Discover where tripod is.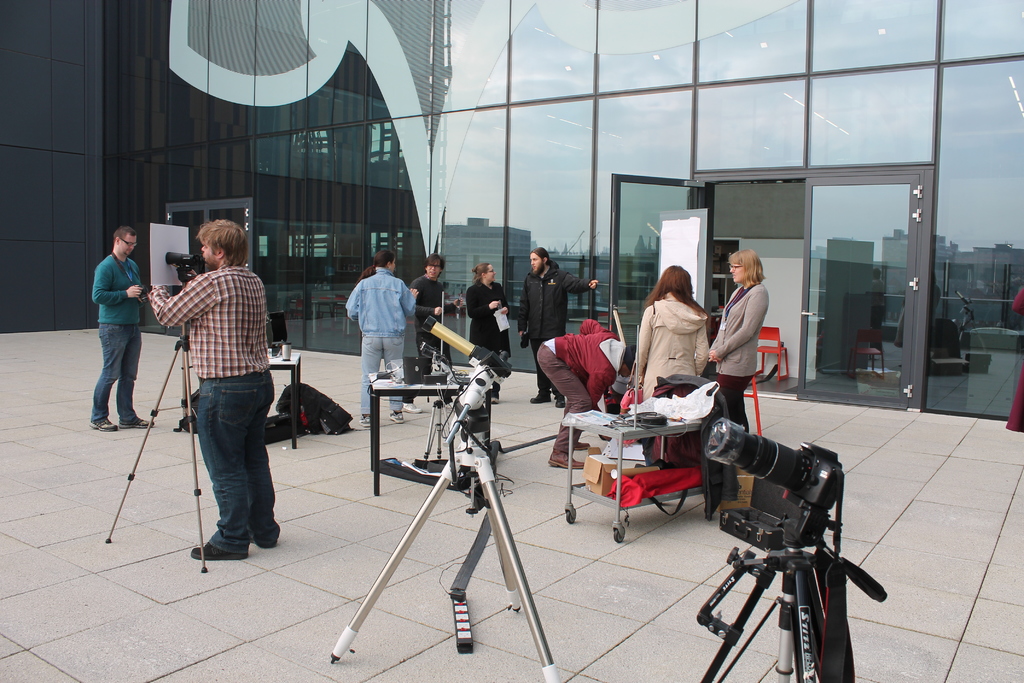
Discovered at BBox(104, 325, 208, 574).
